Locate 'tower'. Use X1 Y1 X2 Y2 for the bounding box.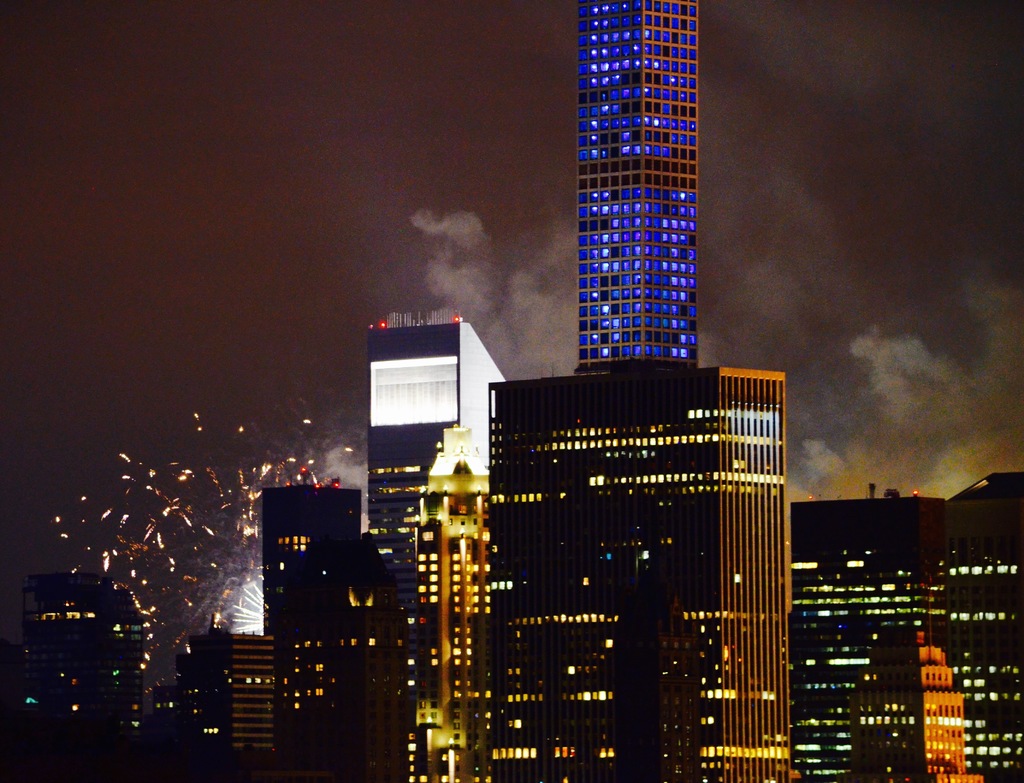
255 468 367 645.
